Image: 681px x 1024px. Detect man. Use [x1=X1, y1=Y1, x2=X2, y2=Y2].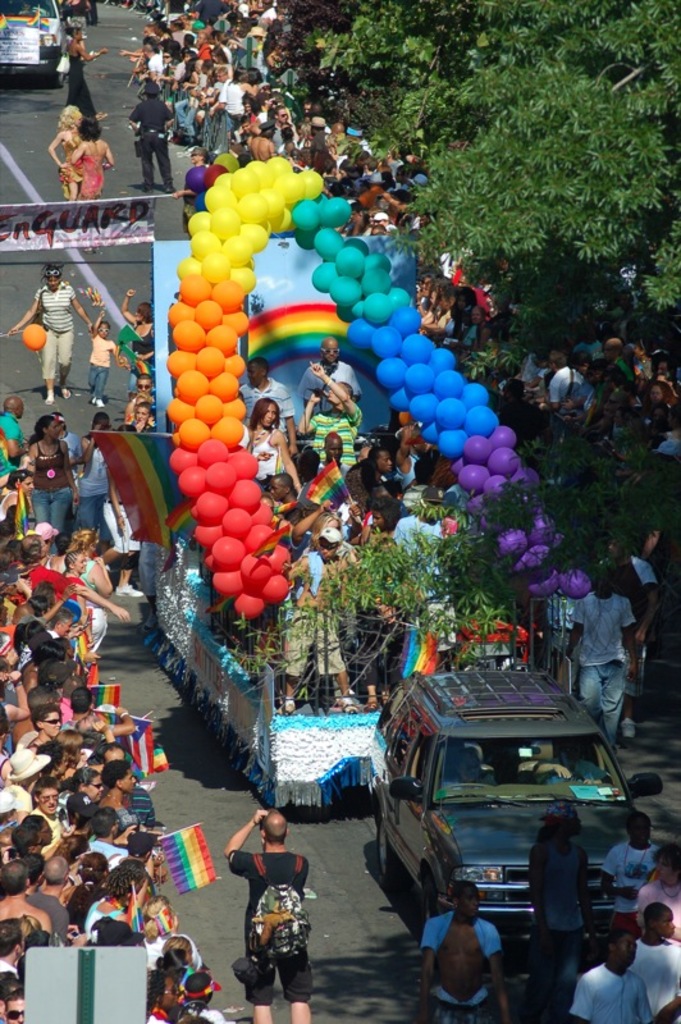
[x1=420, y1=881, x2=512, y2=1023].
